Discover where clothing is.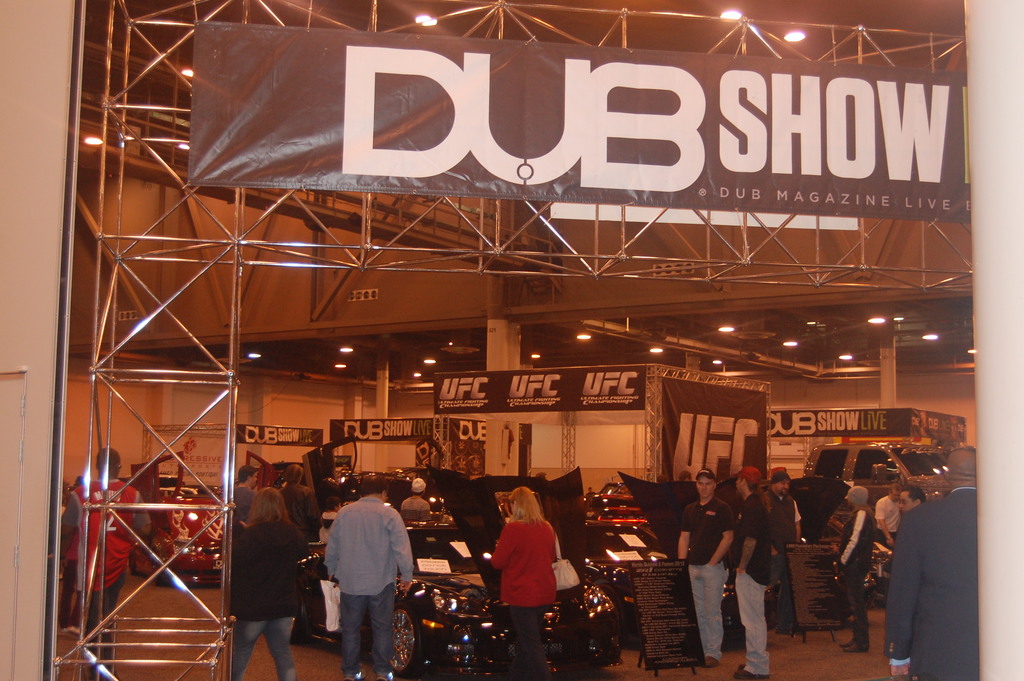
Discovered at box=[224, 513, 299, 680].
